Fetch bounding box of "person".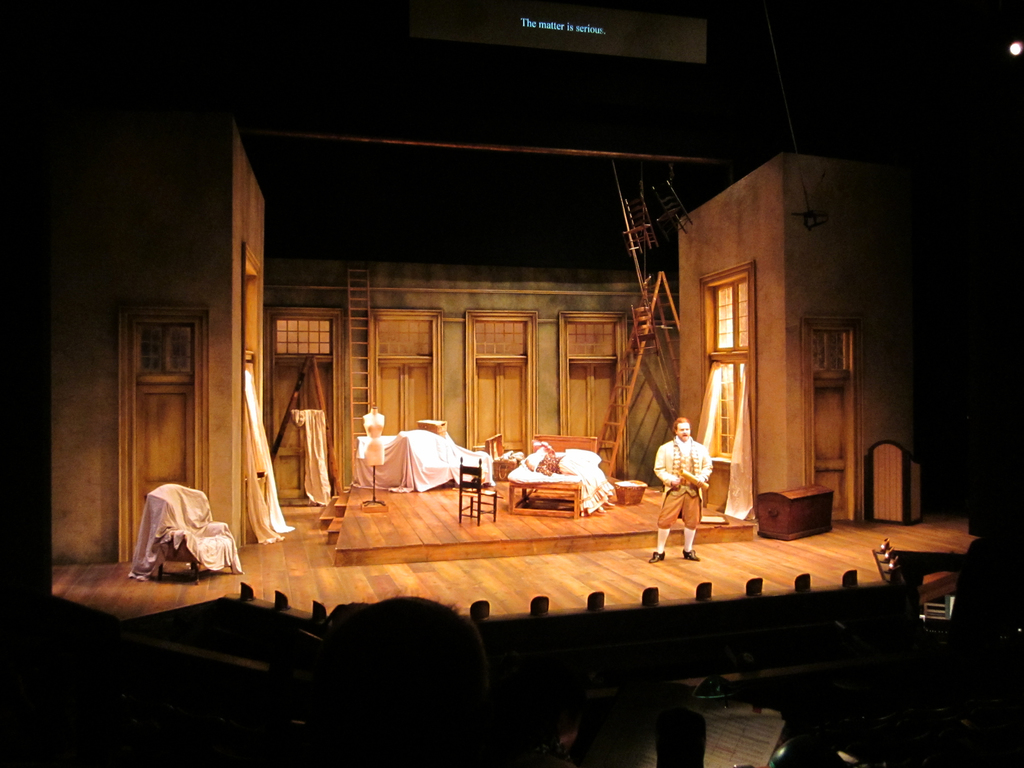
Bbox: BBox(644, 417, 712, 564).
